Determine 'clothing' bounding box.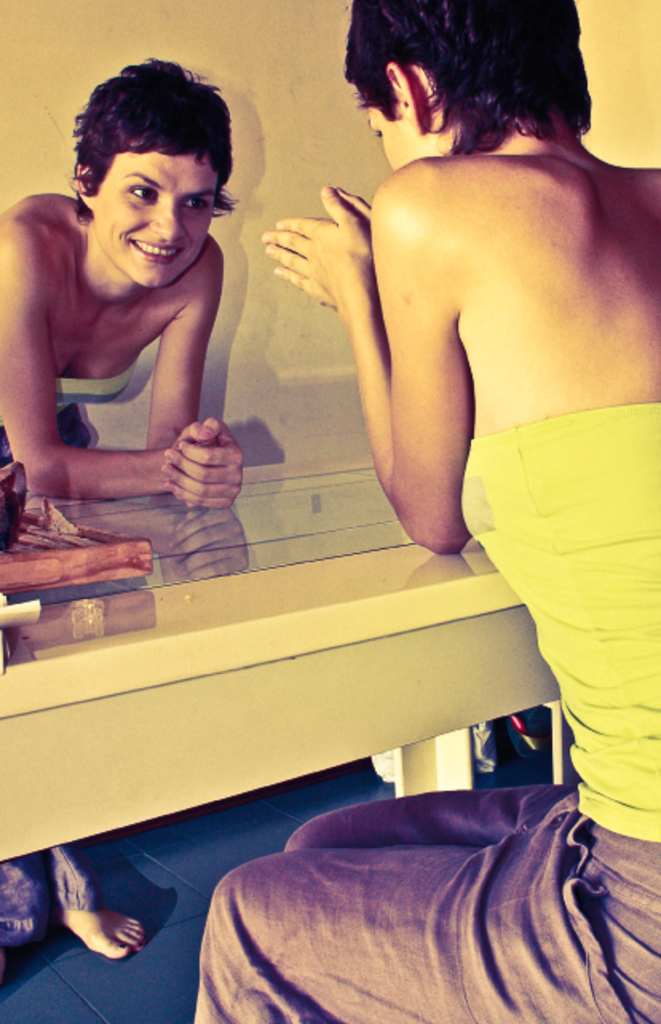
Determined: select_region(188, 398, 659, 1022).
